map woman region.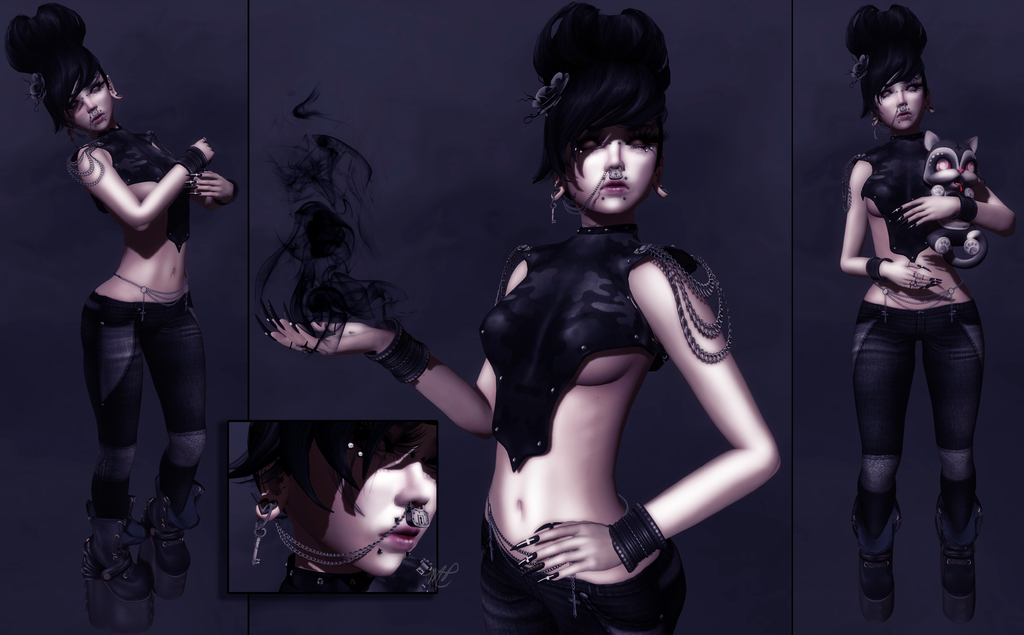
Mapped to <bbox>841, 0, 1015, 634</bbox>.
